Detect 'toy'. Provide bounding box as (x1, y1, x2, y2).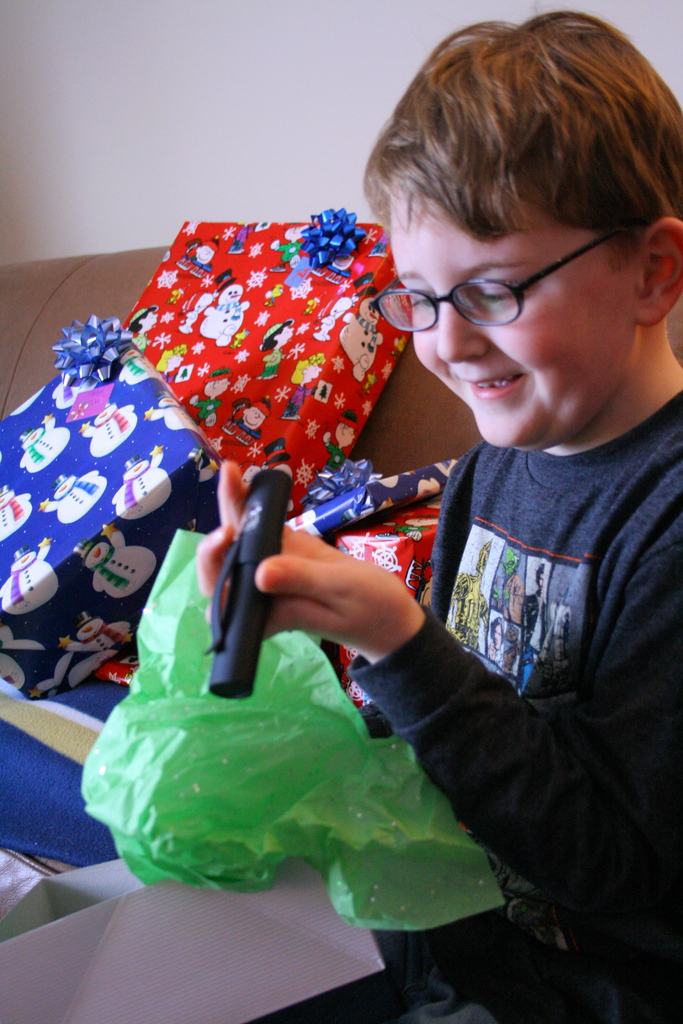
(190, 446, 227, 488).
